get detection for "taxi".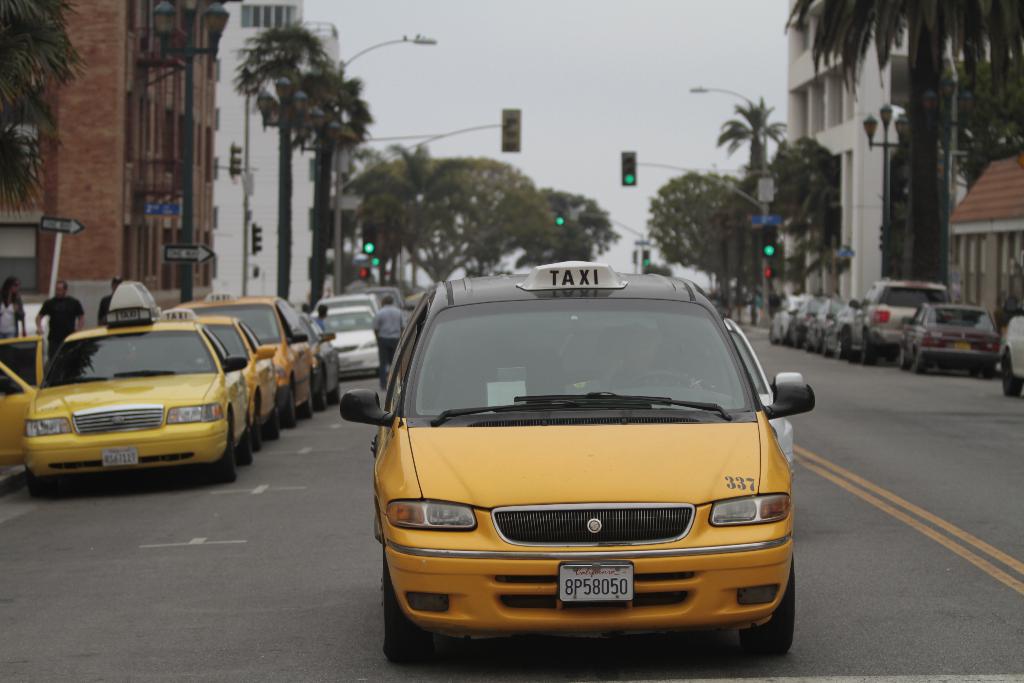
Detection: [x1=340, y1=263, x2=815, y2=658].
